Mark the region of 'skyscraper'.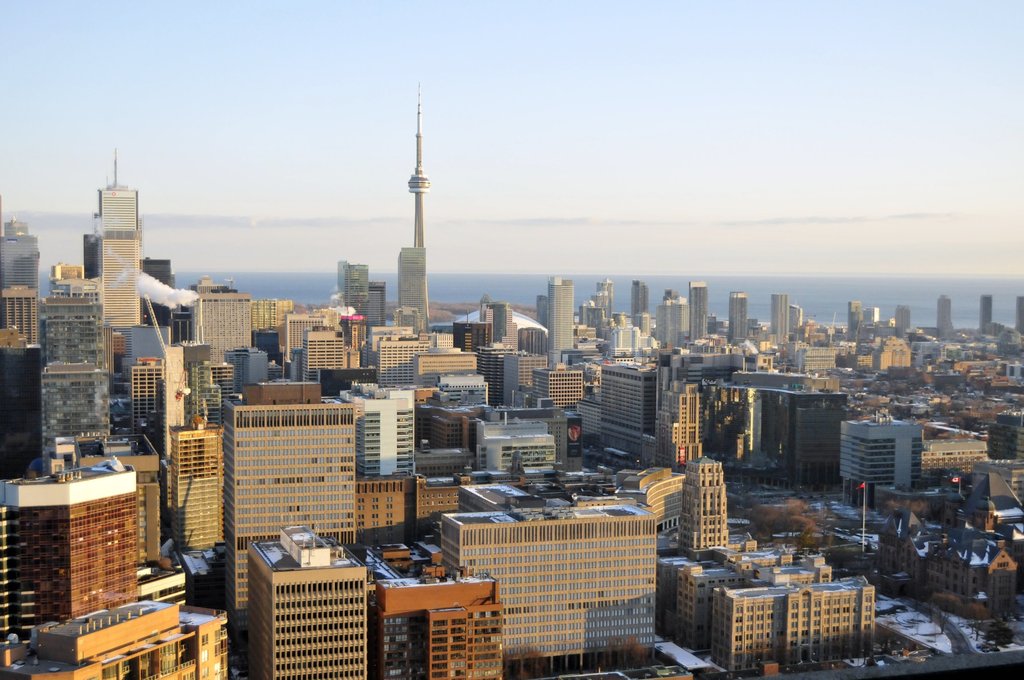
Region: bbox=(36, 266, 109, 440).
